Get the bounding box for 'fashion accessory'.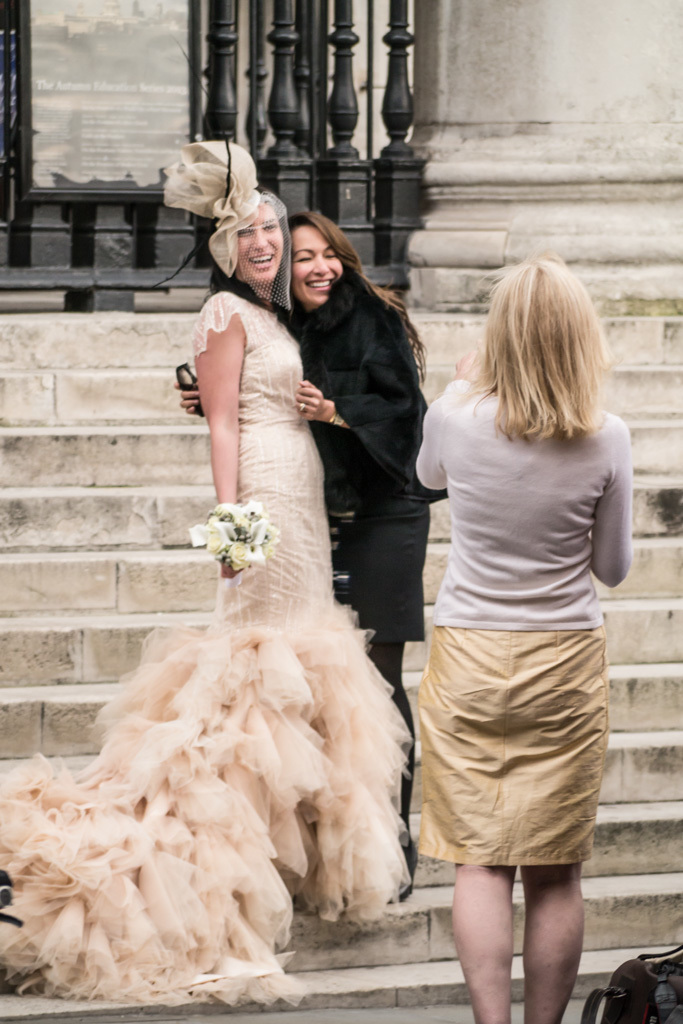
<region>291, 400, 302, 412</region>.
